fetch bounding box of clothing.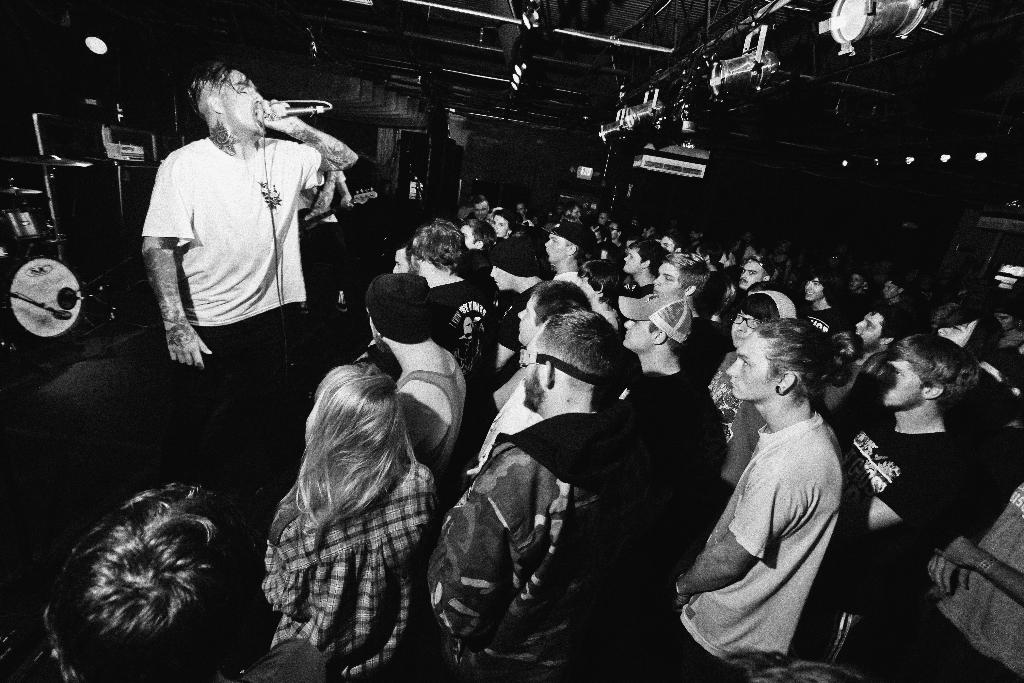
Bbox: 432,399,658,660.
